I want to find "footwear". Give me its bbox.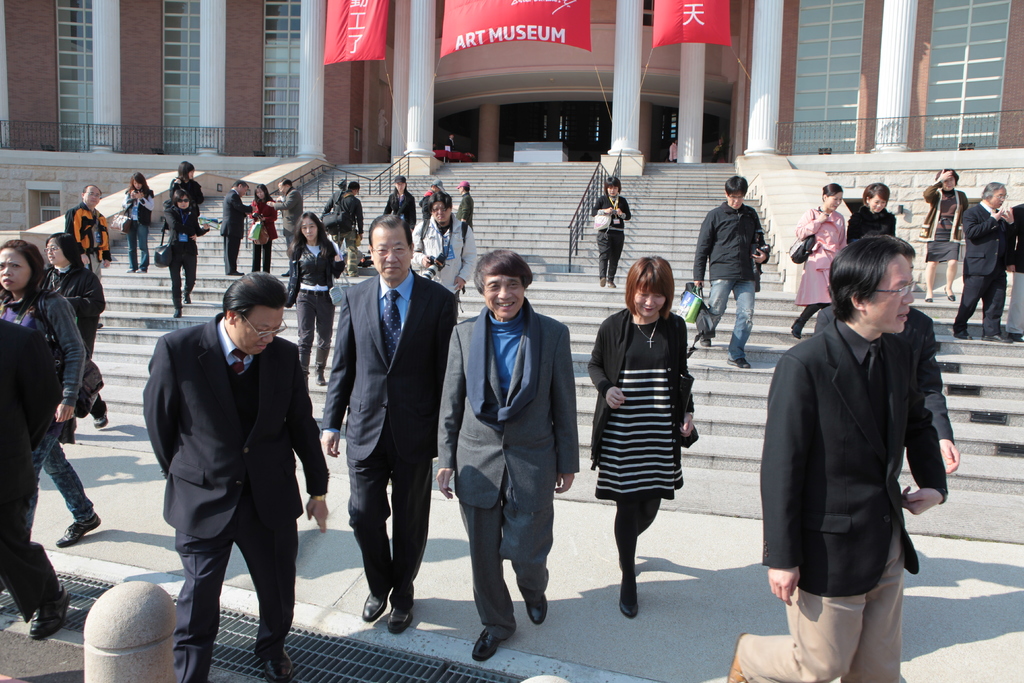
locate(925, 297, 933, 304).
